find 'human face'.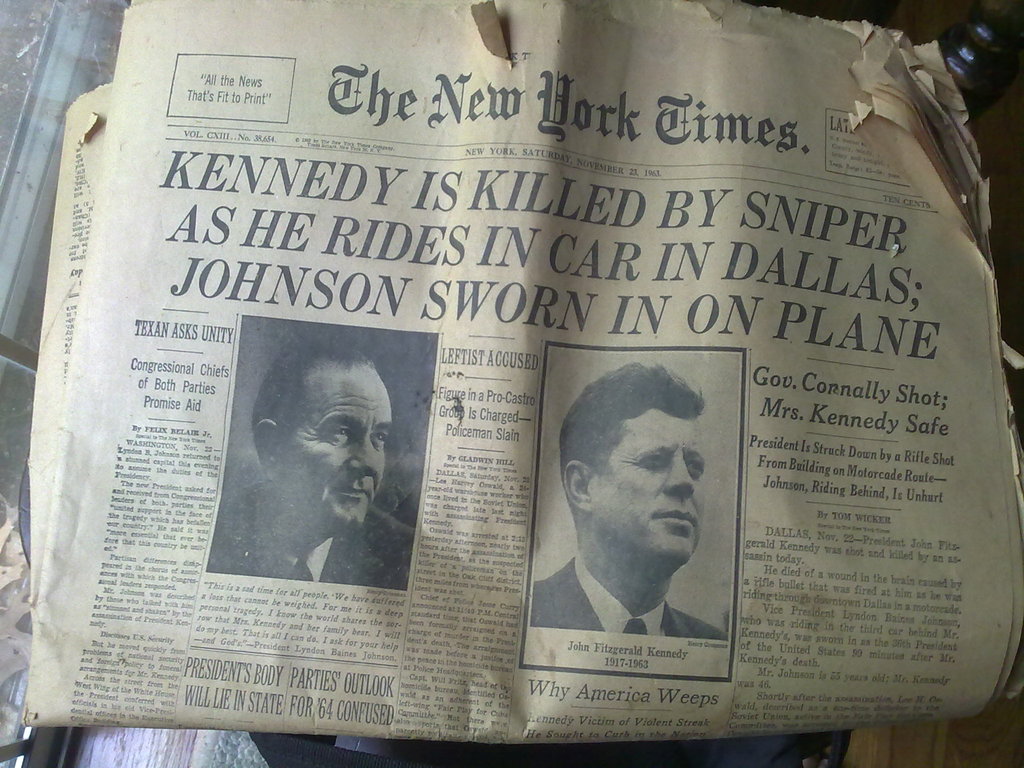
{"x1": 292, "y1": 365, "x2": 391, "y2": 518}.
